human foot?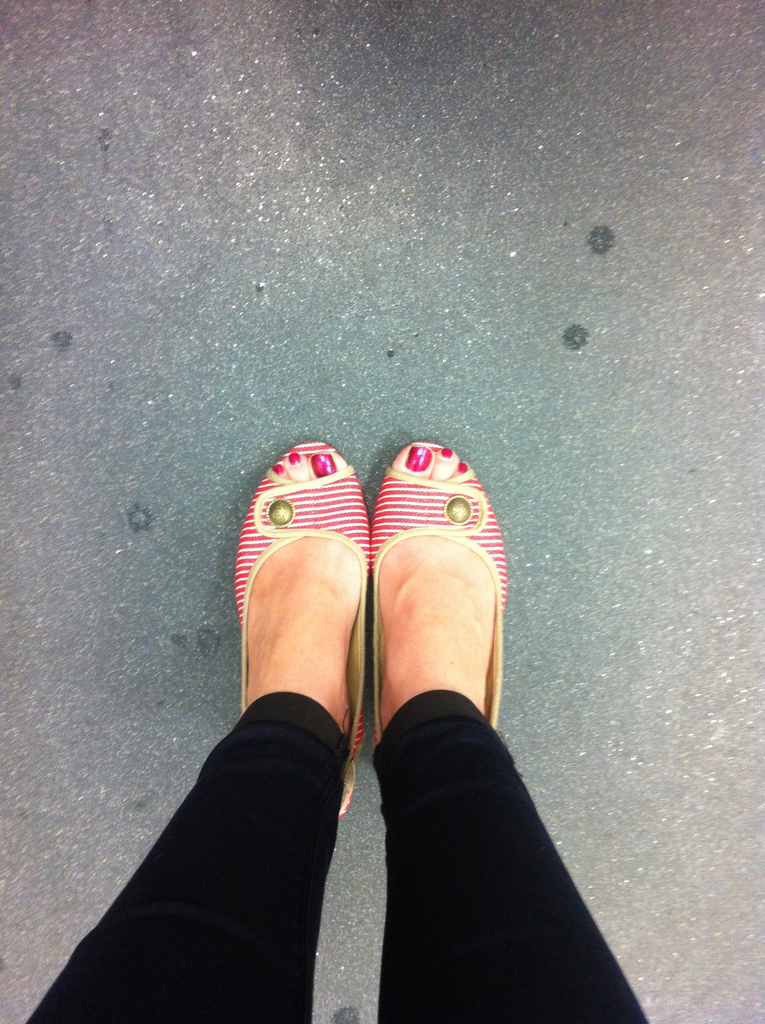
x1=380, y1=538, x2=501, y2=732
